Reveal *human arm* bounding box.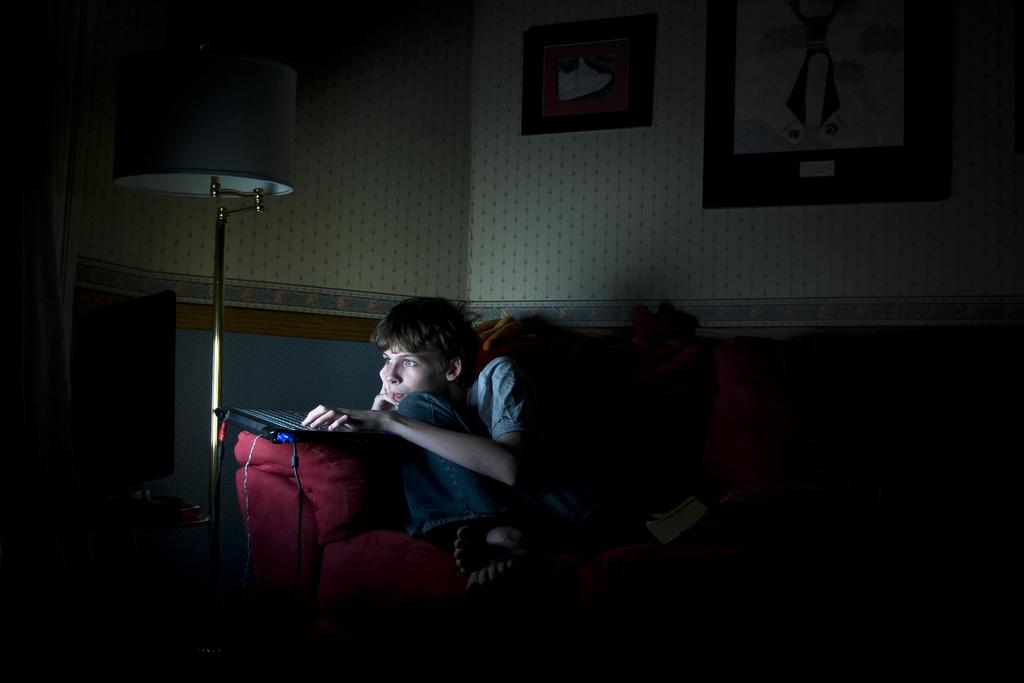
Revealed: bbox(300, 357, 530, 485).
